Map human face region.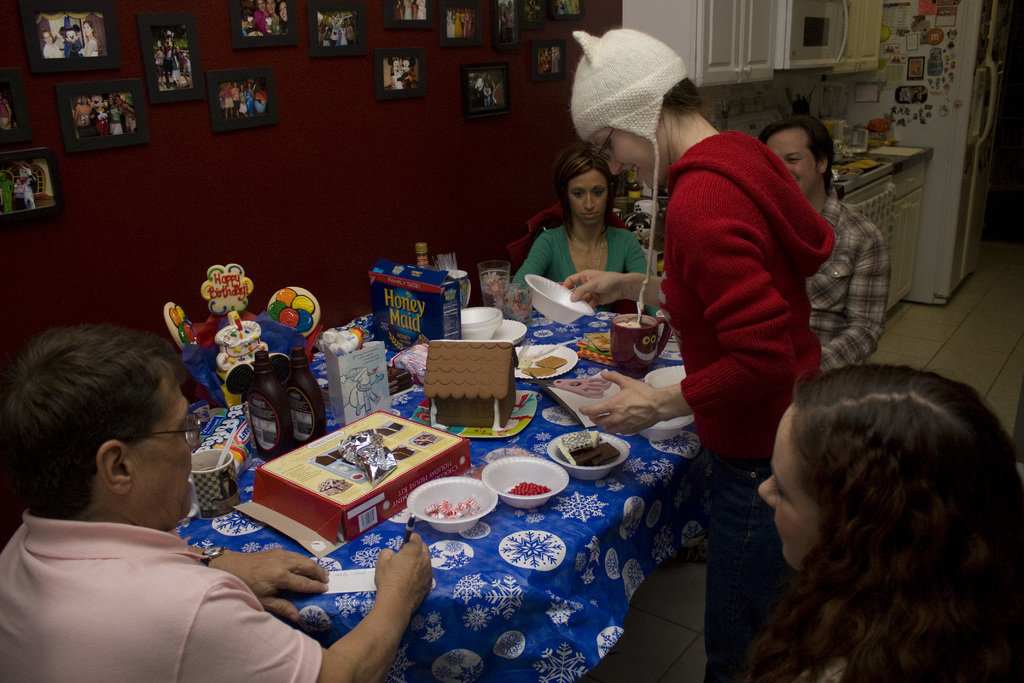
Mapped to [left=571, top=175, right=609, bottom=227].
